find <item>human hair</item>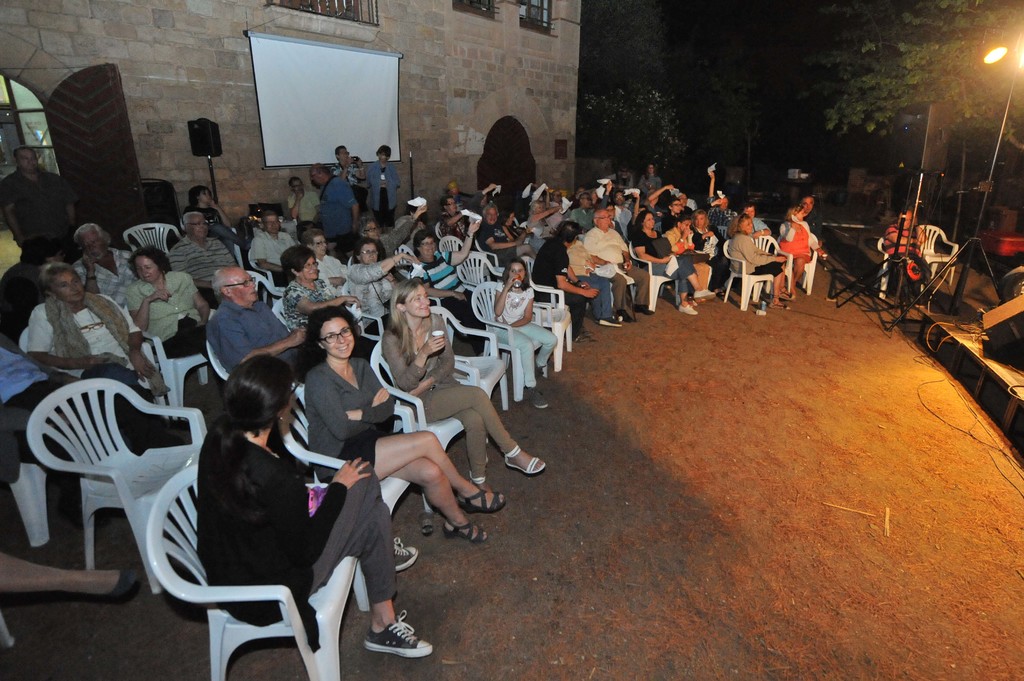
x1=70, y1=223, x2=115, y2=252
